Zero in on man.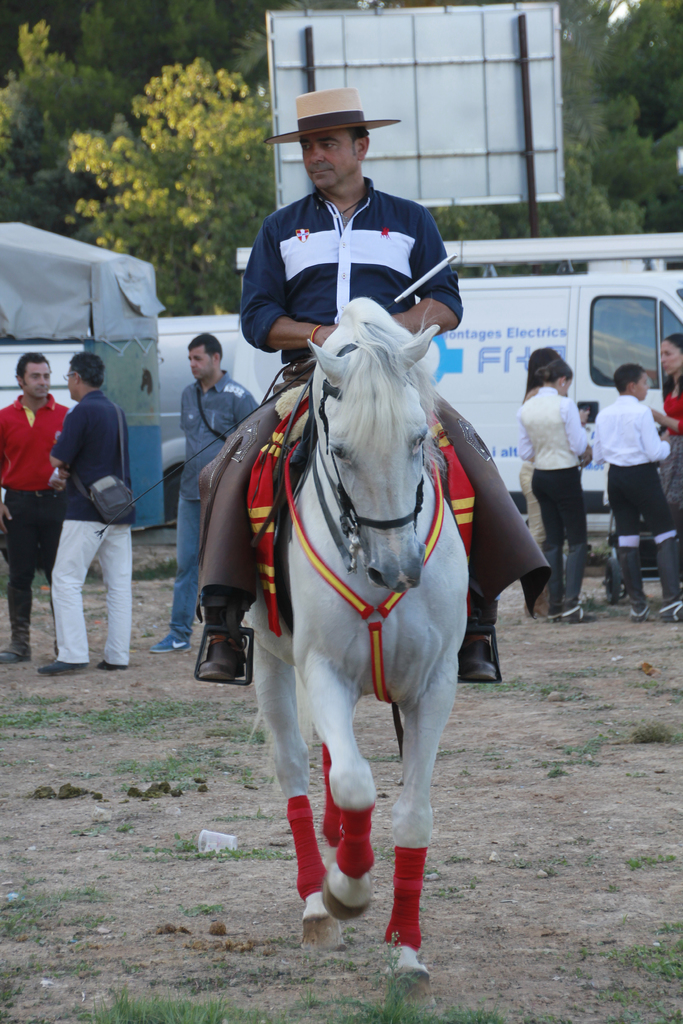
Zeroed in: x1=597 y1=365 x2=682 y2=626.
